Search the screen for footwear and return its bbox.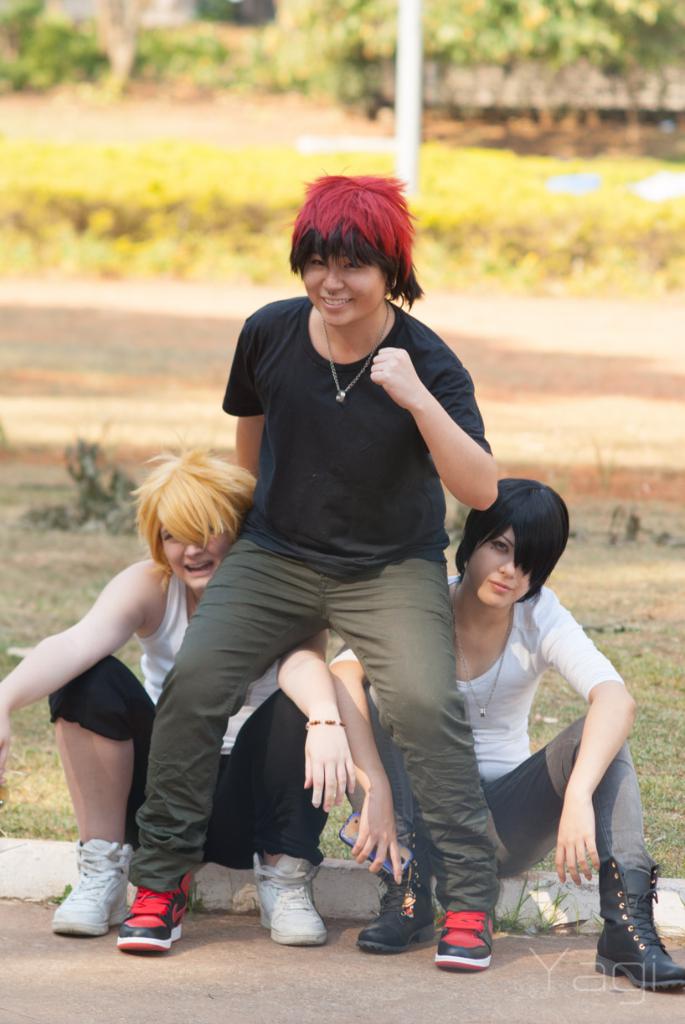
Found: select_region(592, 856, 684, 1003).
